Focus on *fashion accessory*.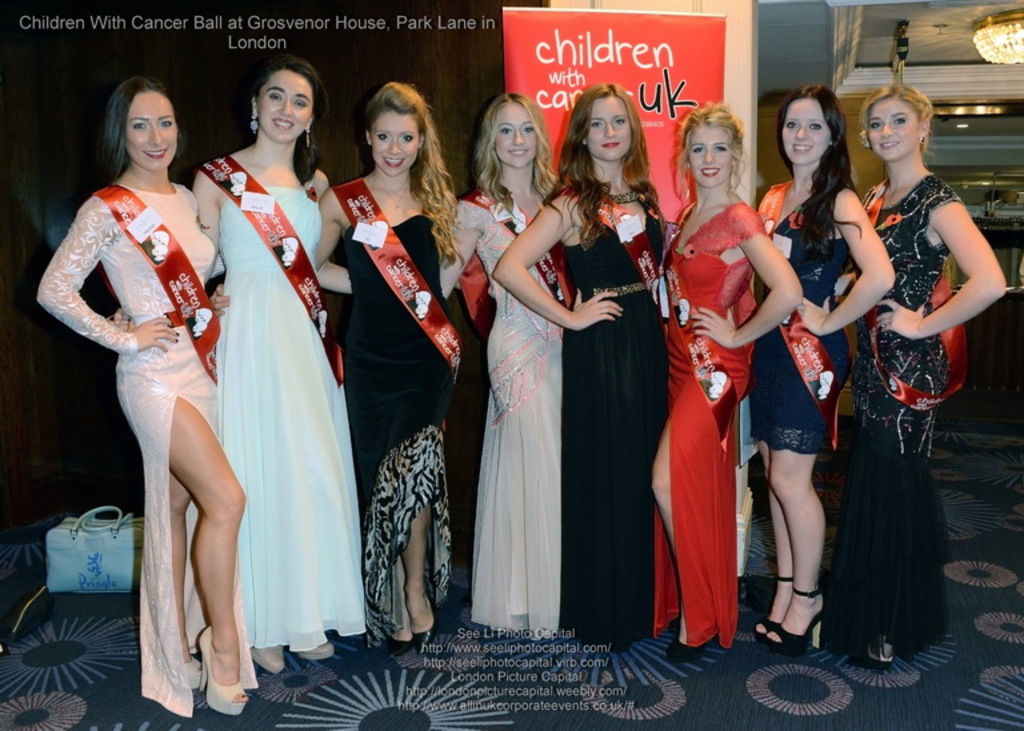
Focused at (left=763, top=594, right=823, bottom=655).
